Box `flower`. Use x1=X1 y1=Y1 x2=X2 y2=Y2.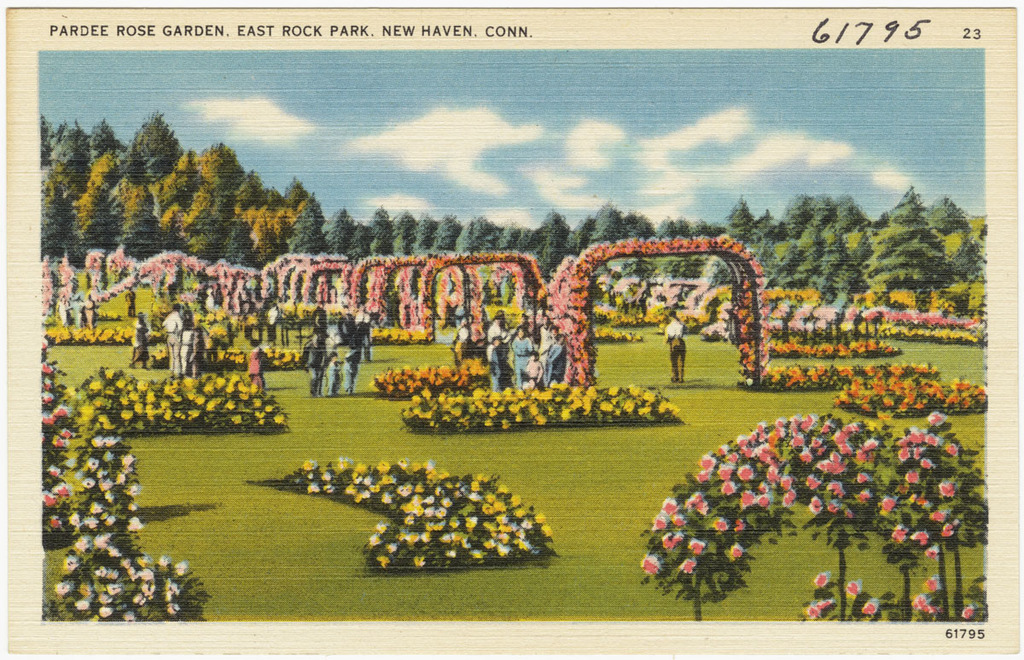
x1=717 y1=444 x2=727 y2=454.
